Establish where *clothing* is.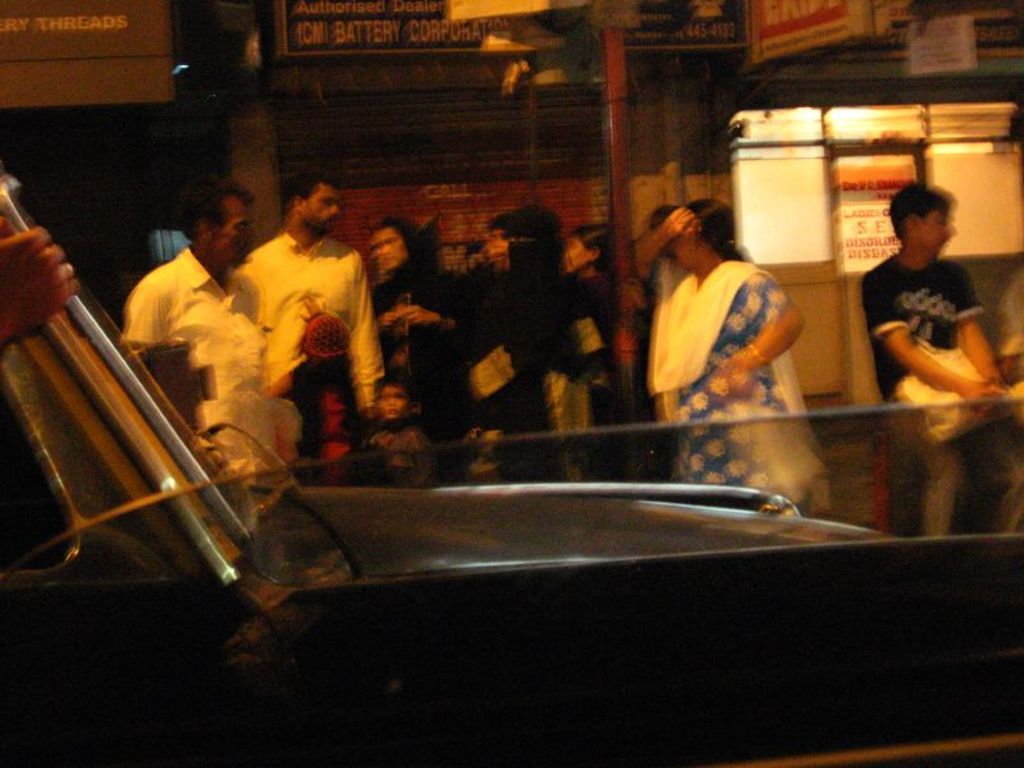
Established at detection(237, 233, 367, 407).
